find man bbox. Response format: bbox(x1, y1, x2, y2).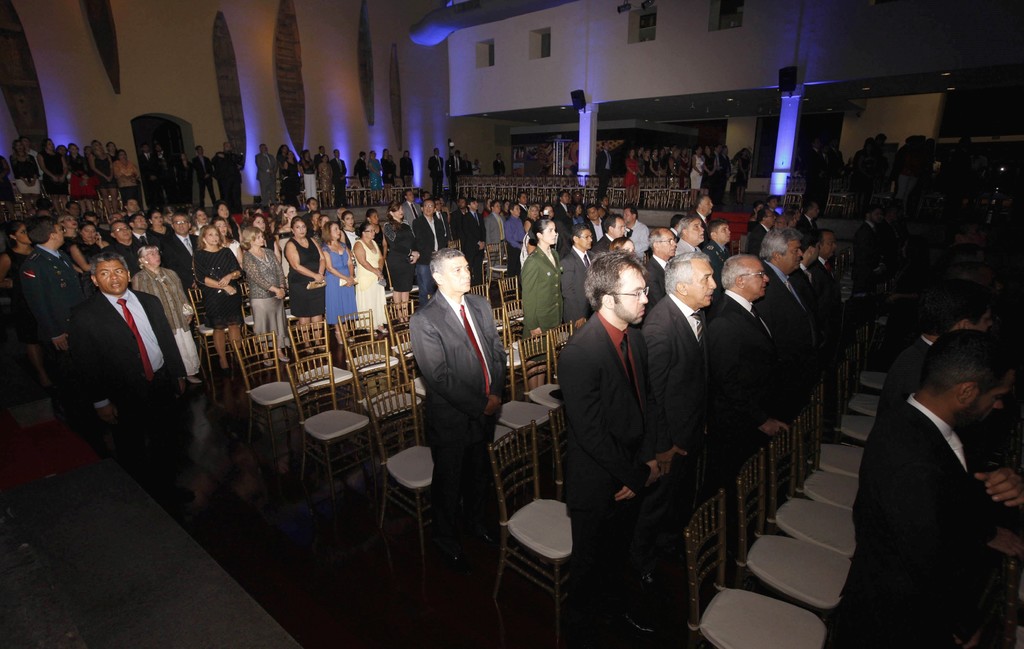
bbox(434, 199, 451, 246).
